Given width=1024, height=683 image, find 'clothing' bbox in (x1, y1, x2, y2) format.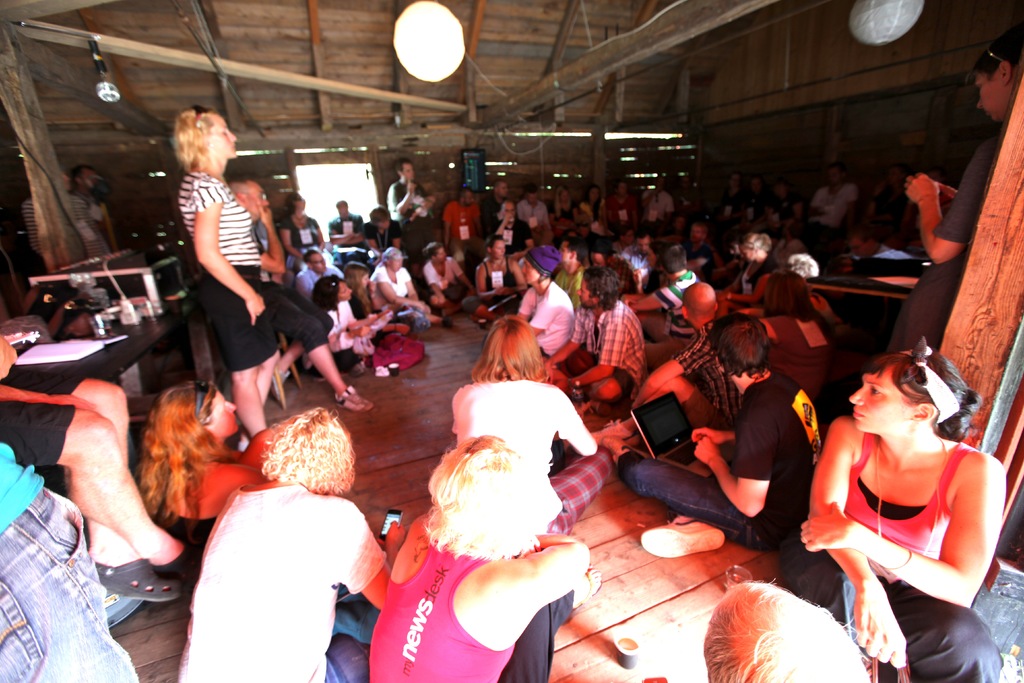
(419, 254, 467, 302).
